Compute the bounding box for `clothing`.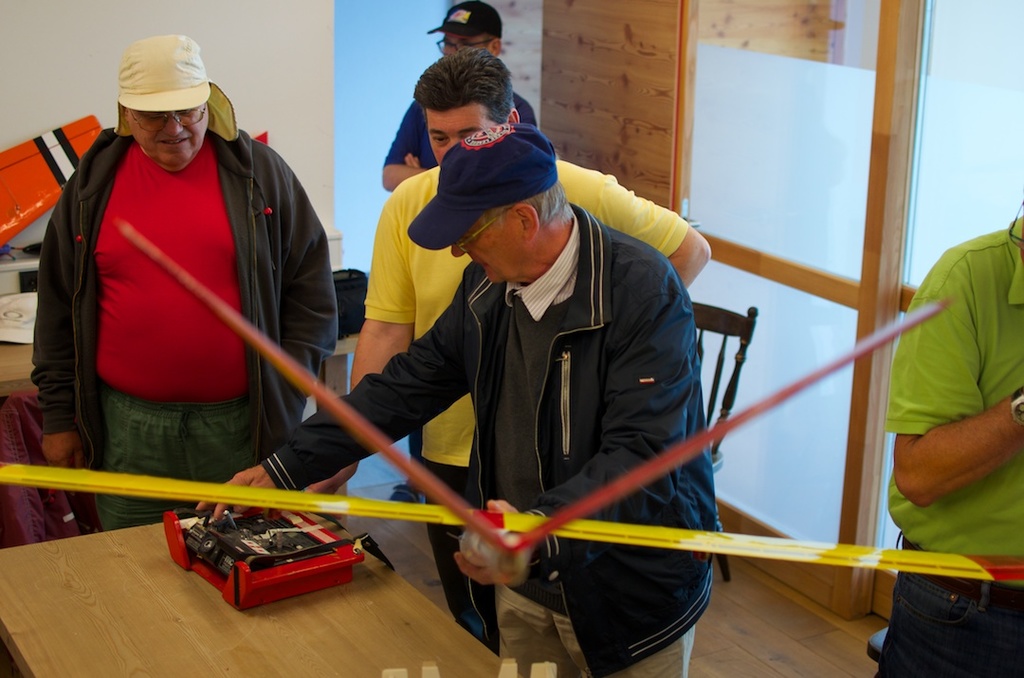
left=360, top=158, right=692, bottom=650.
